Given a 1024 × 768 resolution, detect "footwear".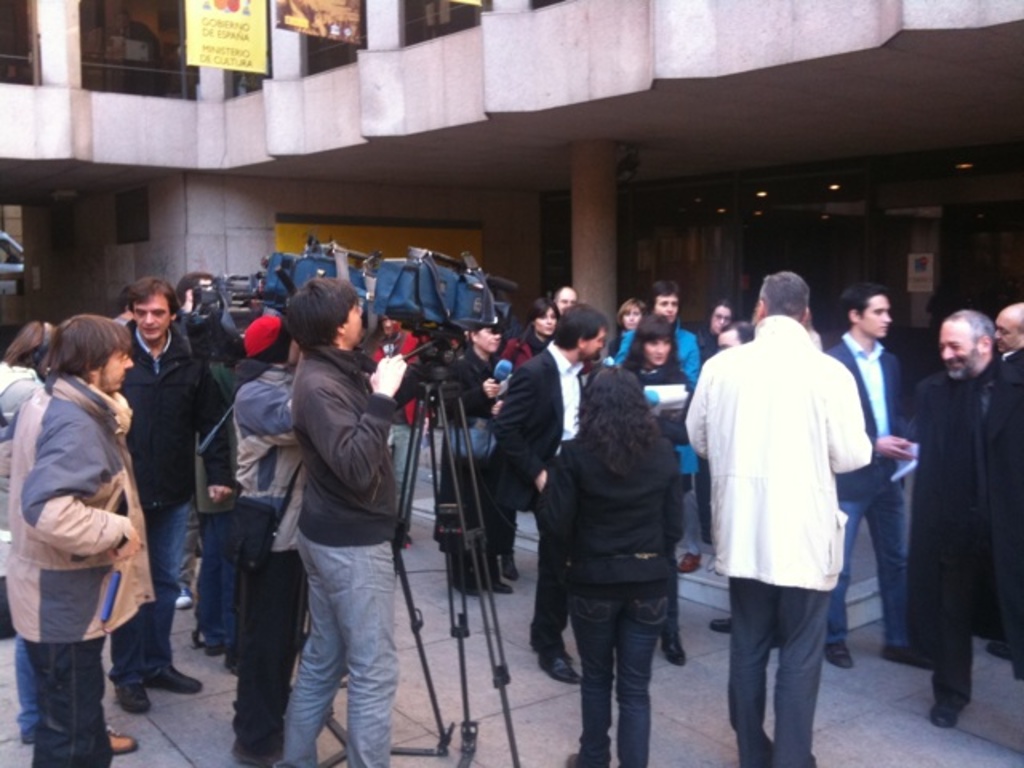
[928, 699, 965, 731].
